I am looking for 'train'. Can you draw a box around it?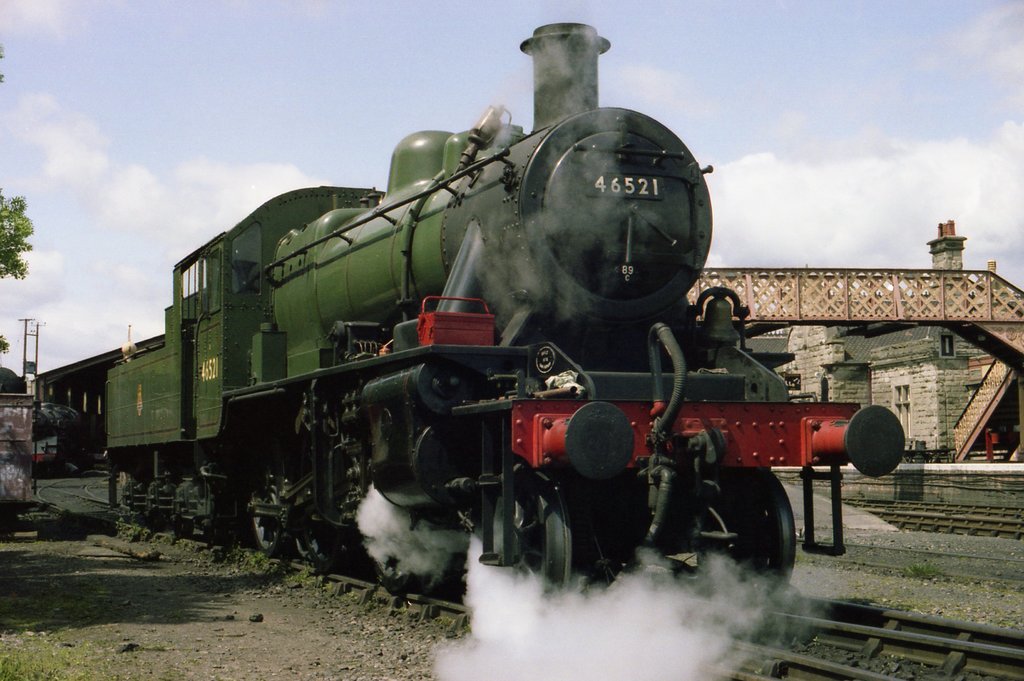
Sure, the bounding box is Rect(100, 23, 907, 602).
